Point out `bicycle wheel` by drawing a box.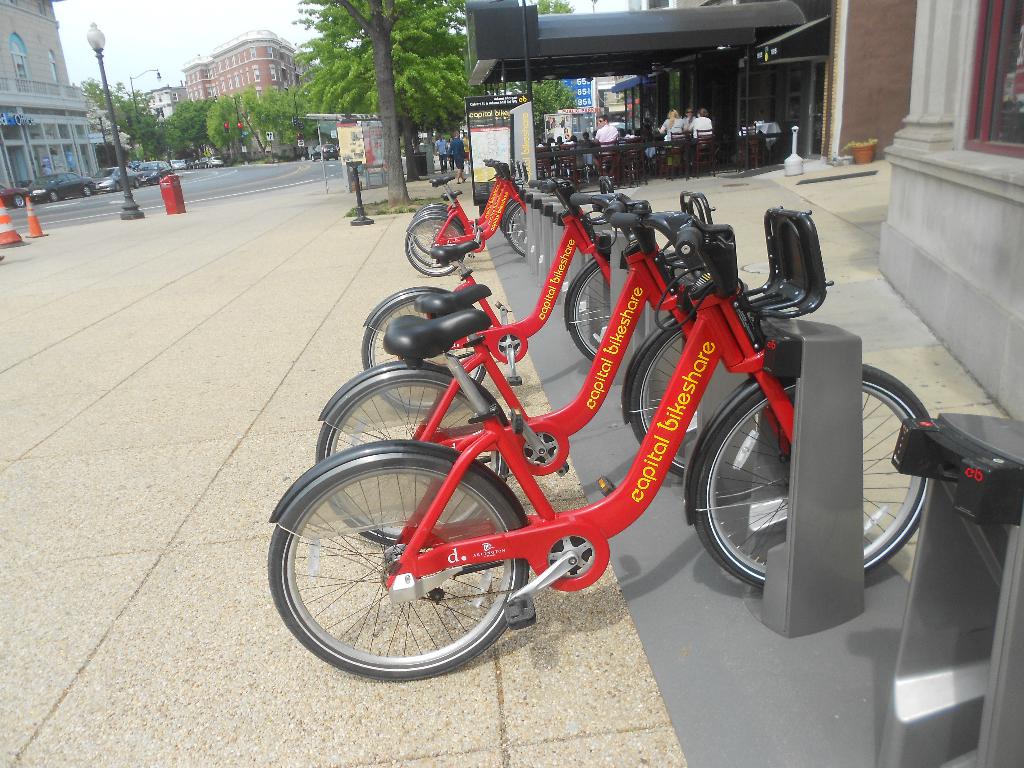
rect(318, 374, 509, 549).
